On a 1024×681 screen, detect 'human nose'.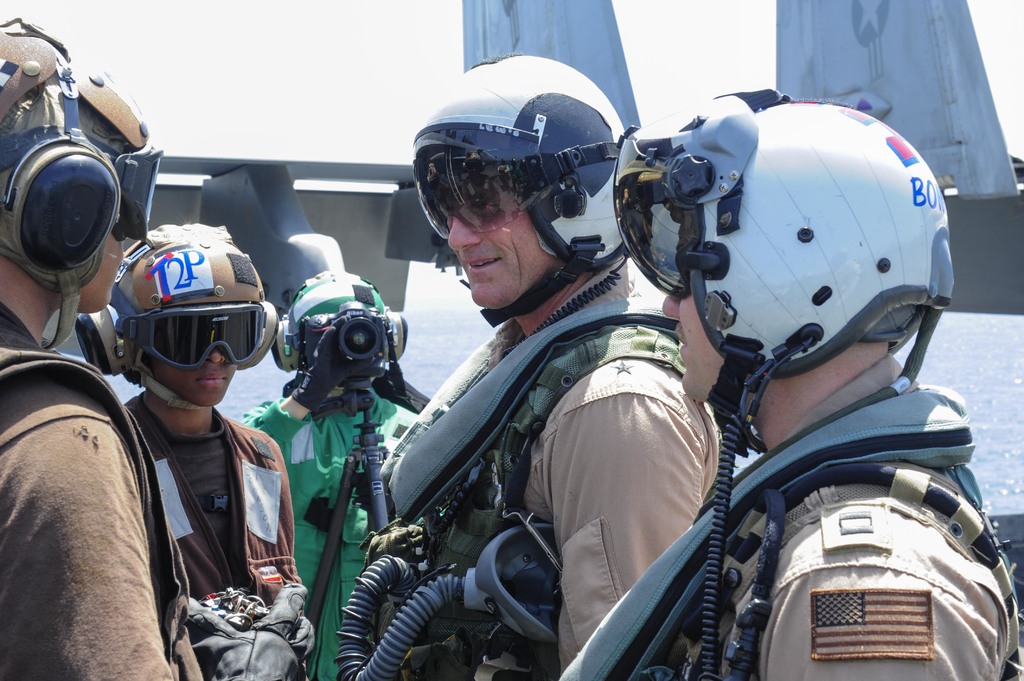
<box>447,215,481,248</box>.
